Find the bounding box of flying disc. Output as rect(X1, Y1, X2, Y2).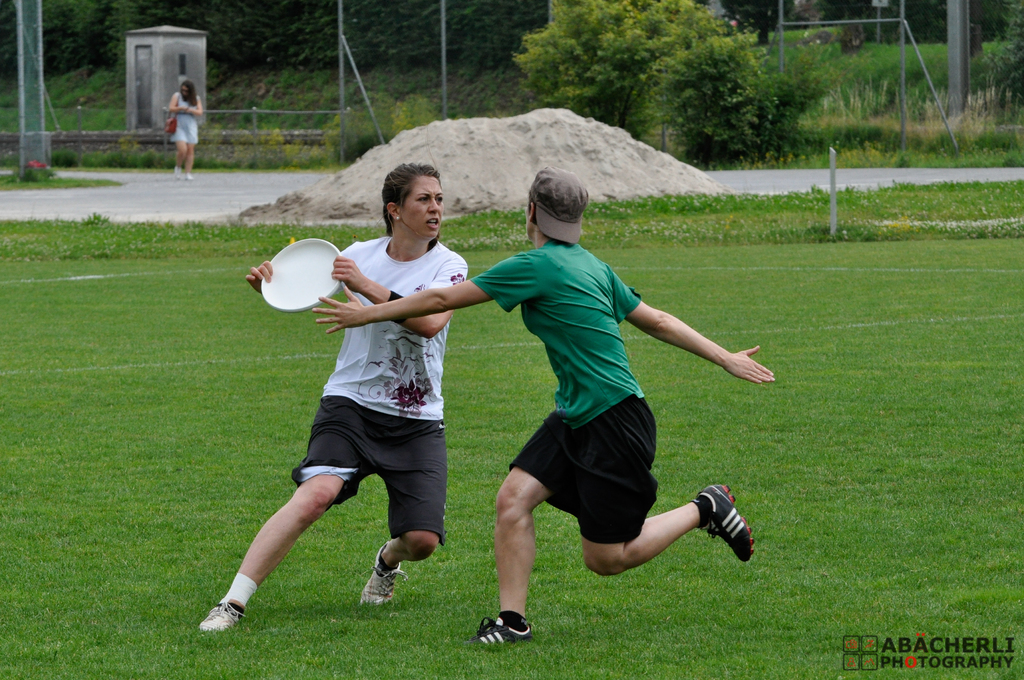
rect(261, 239, 340, 312).
